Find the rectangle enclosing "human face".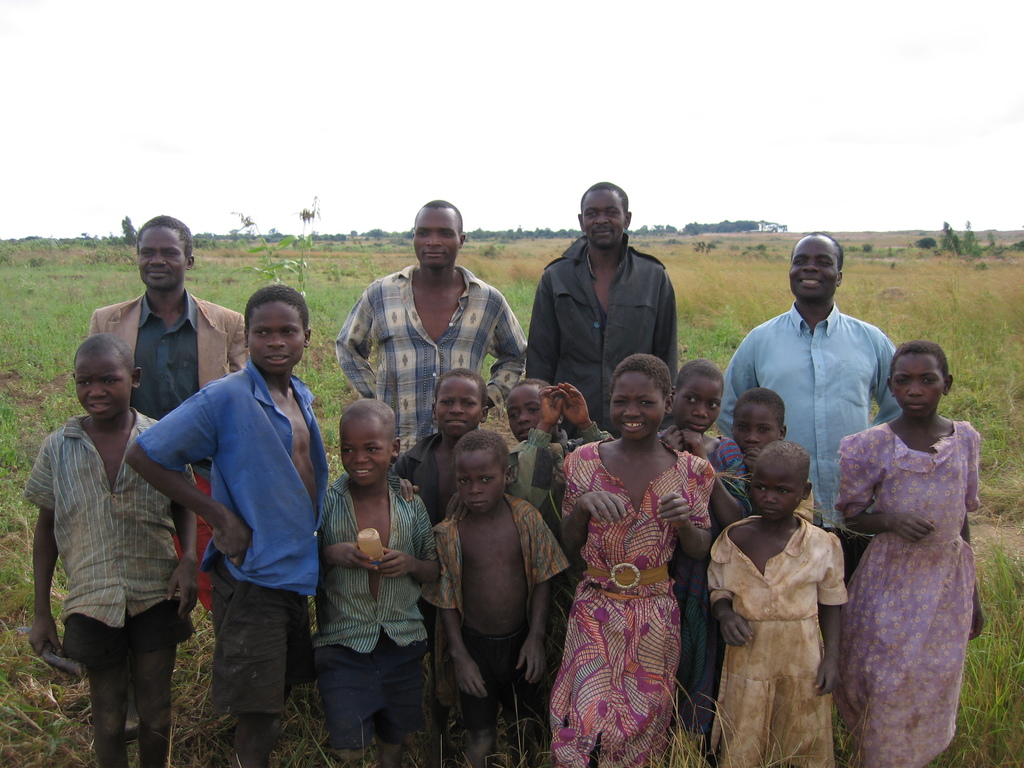
142/236/182/284.
